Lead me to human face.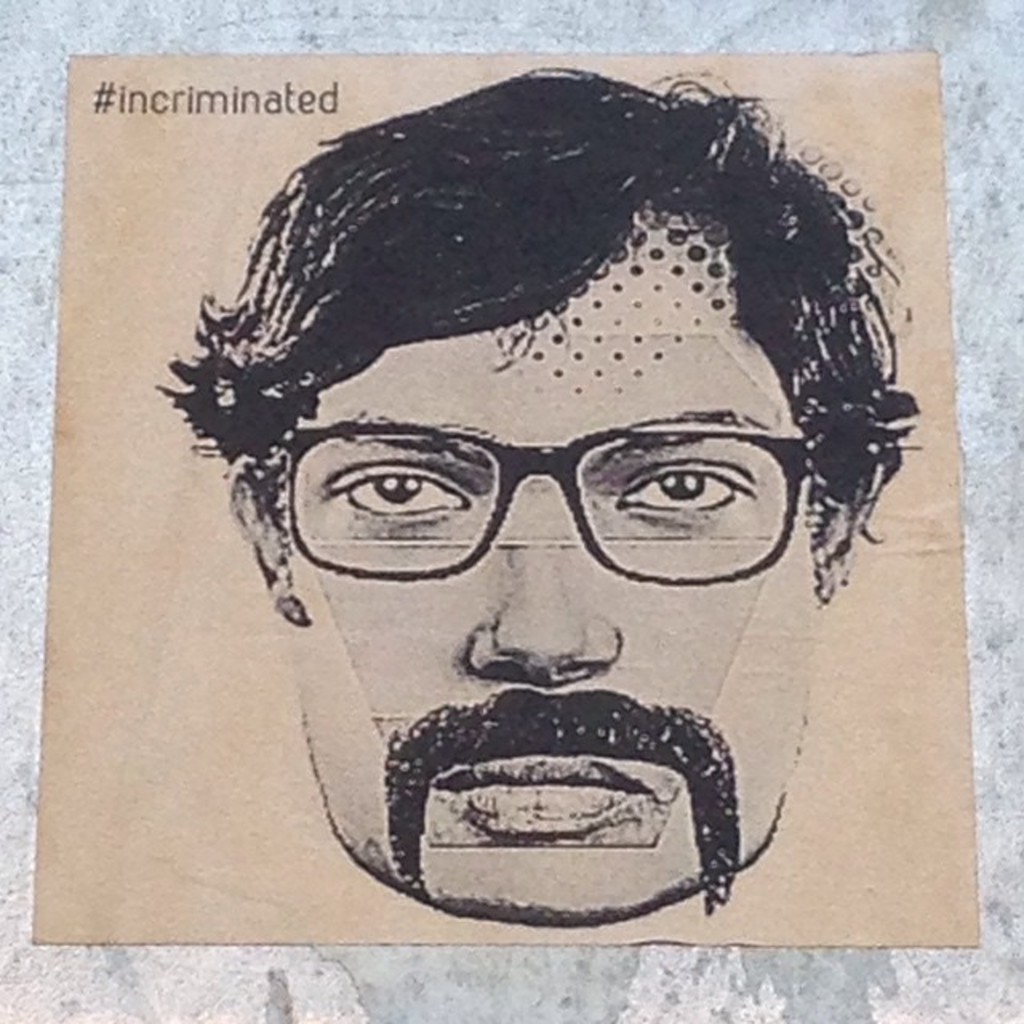
Lead to pyautogui.locateOnScreen(264, 309, 822, 922).
